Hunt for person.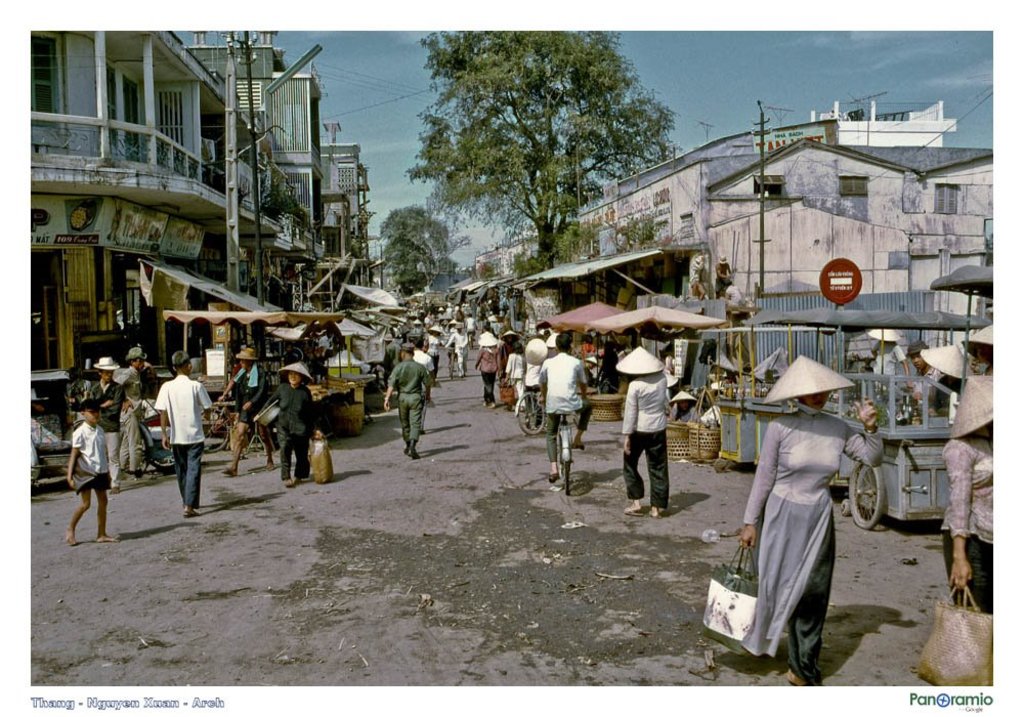
Hunted down at region(735, 392, 887, 689).
